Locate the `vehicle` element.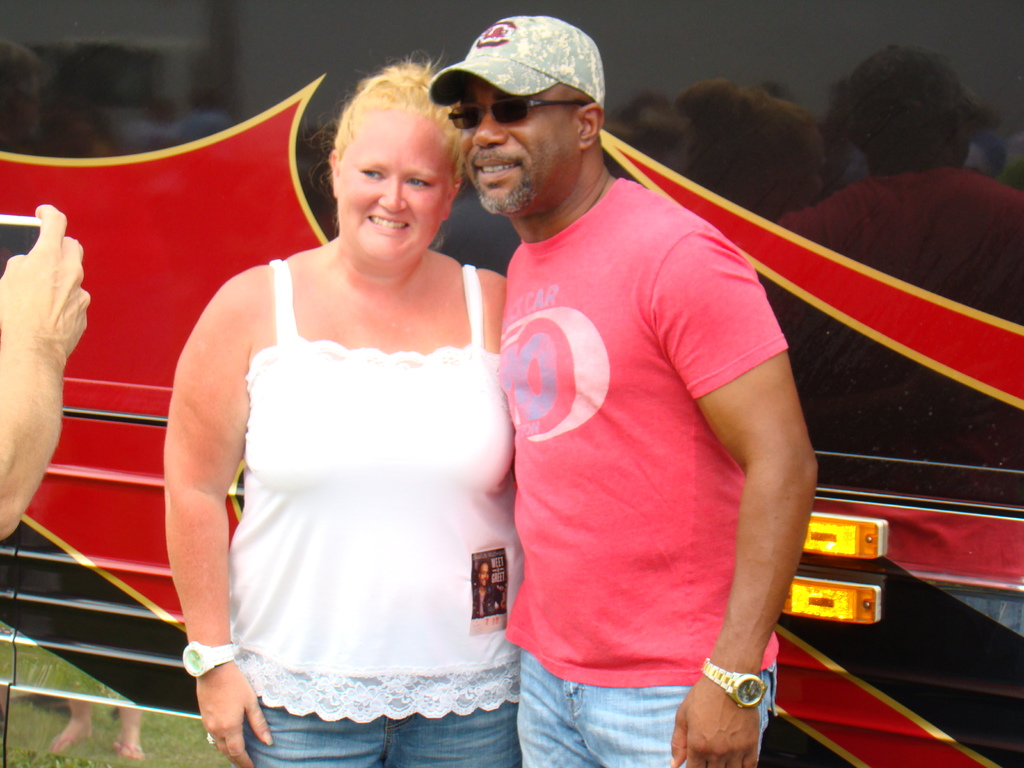
Element bbox: pyautogui.locateOnScreen(0, 0, 1023, 767).
